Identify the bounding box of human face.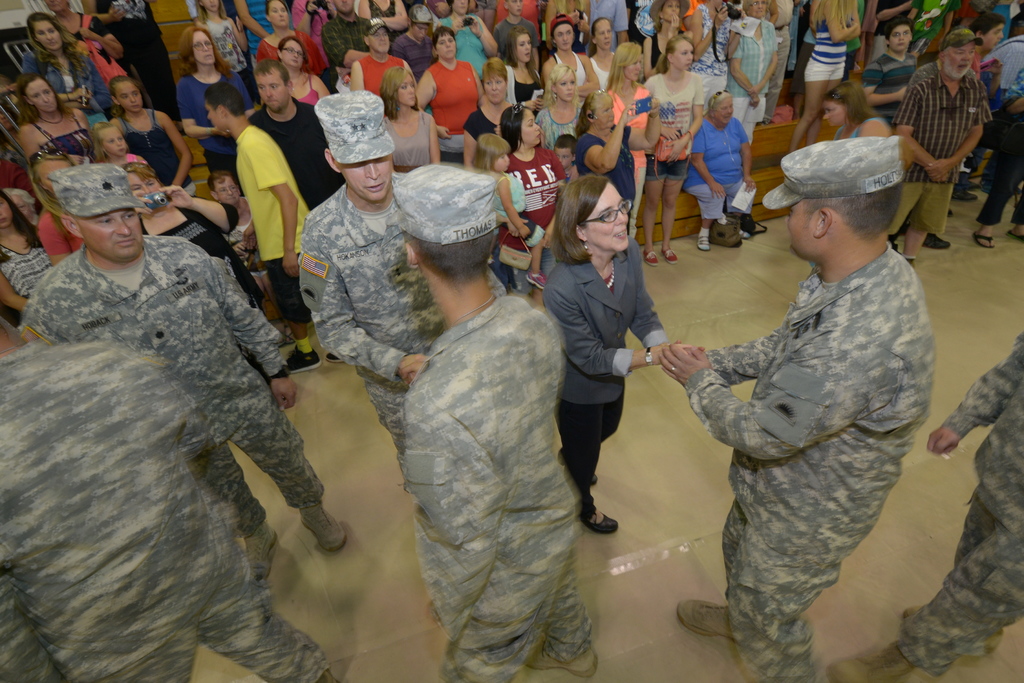
(x1=253, y1=65, x2=291, y2=112).
